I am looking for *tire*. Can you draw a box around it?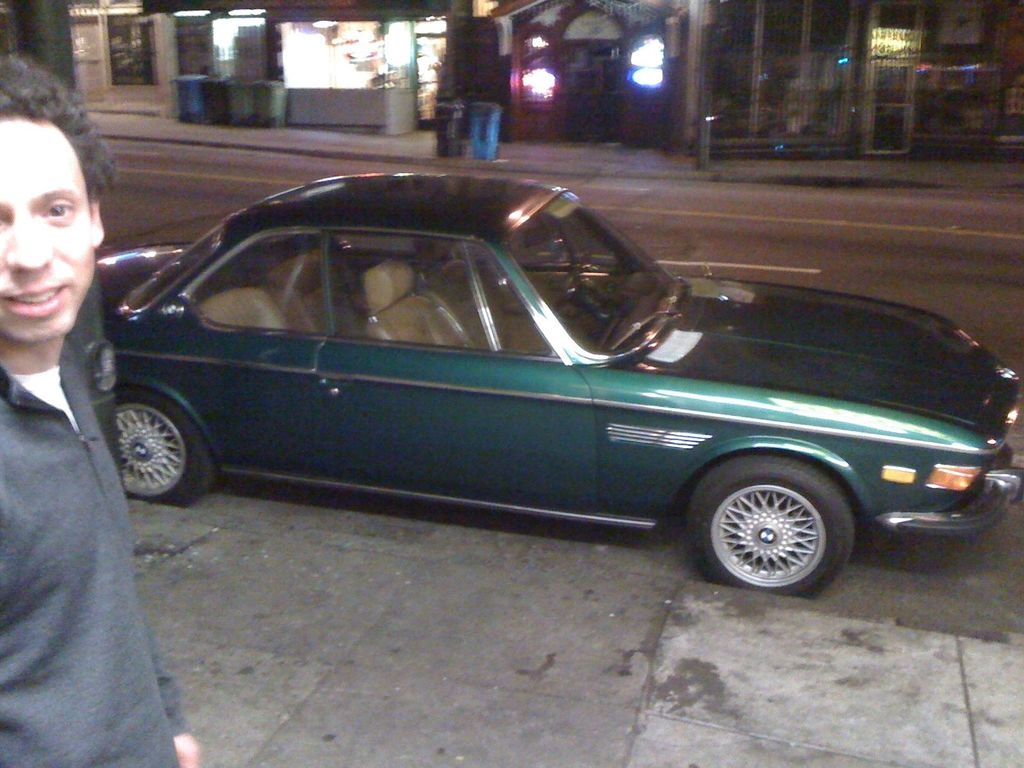
Sure, the bounding box is 112/391/214/506.
